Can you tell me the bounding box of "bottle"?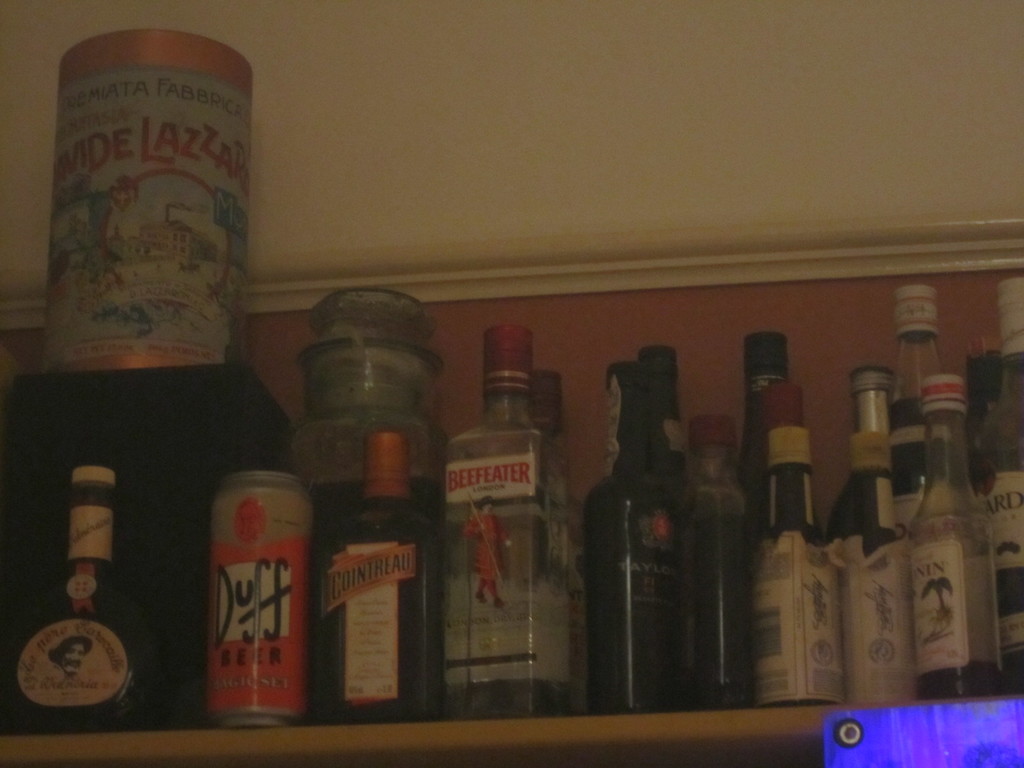
{"x1": 752, "y1": 379, "x2": 845, "y2": 708}.
